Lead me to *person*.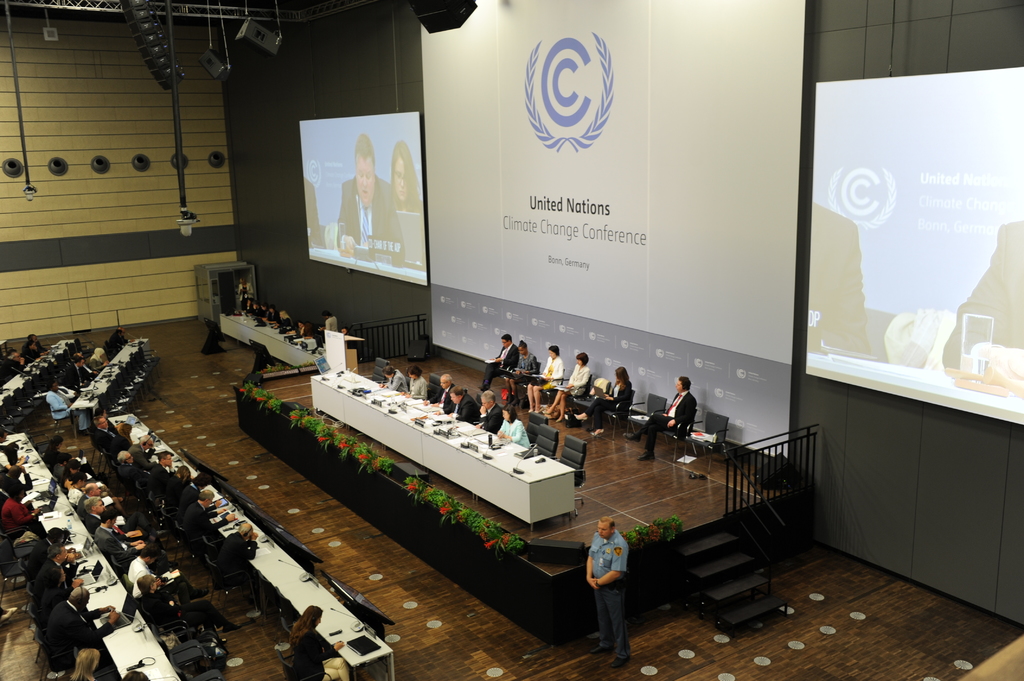
Lead to <bbox>493, 408, 531, 453</bbox>.
